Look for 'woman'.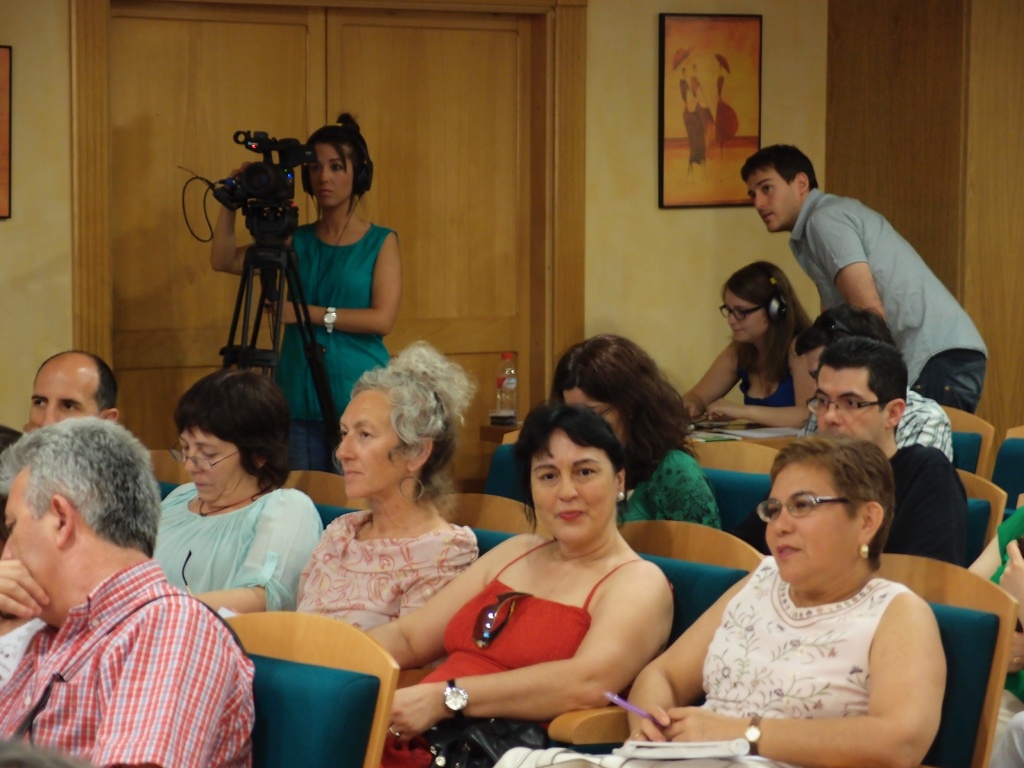
Found: (x1=272, y1=342, x2=498, y2=701).
